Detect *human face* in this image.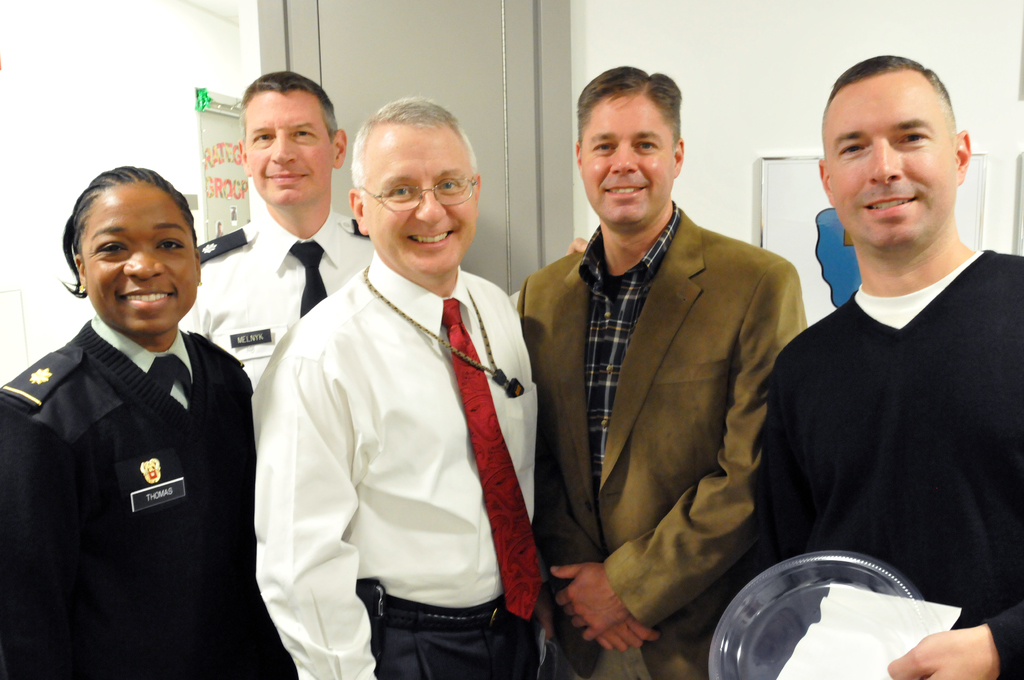
Detection: bbox=(80, 182, 199, 344).
